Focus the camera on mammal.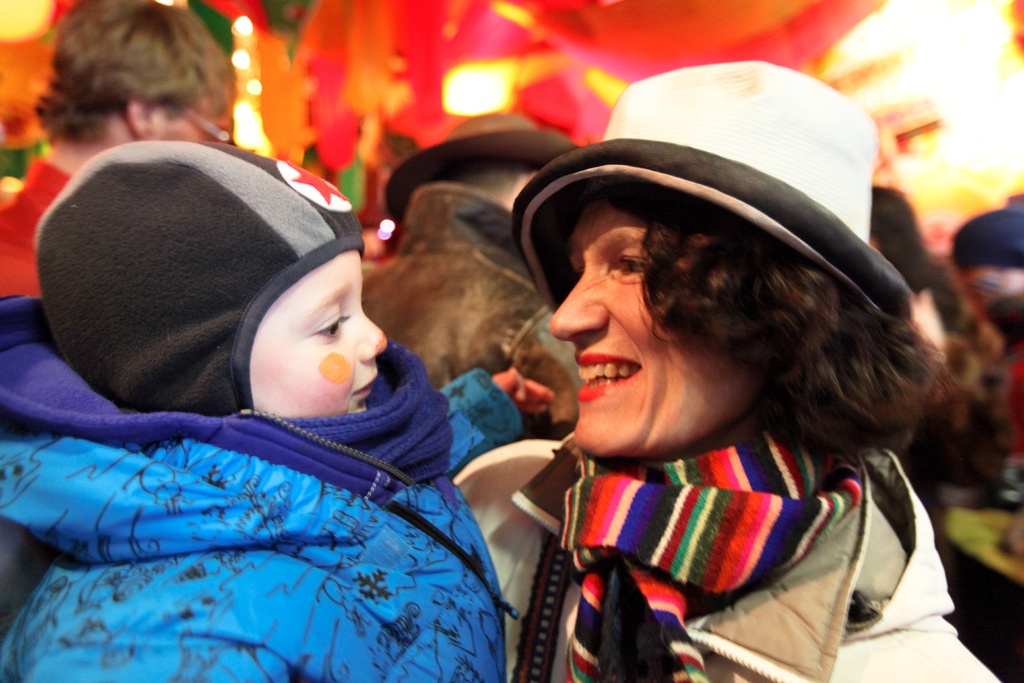
Focus region: 417,117,980,668.
